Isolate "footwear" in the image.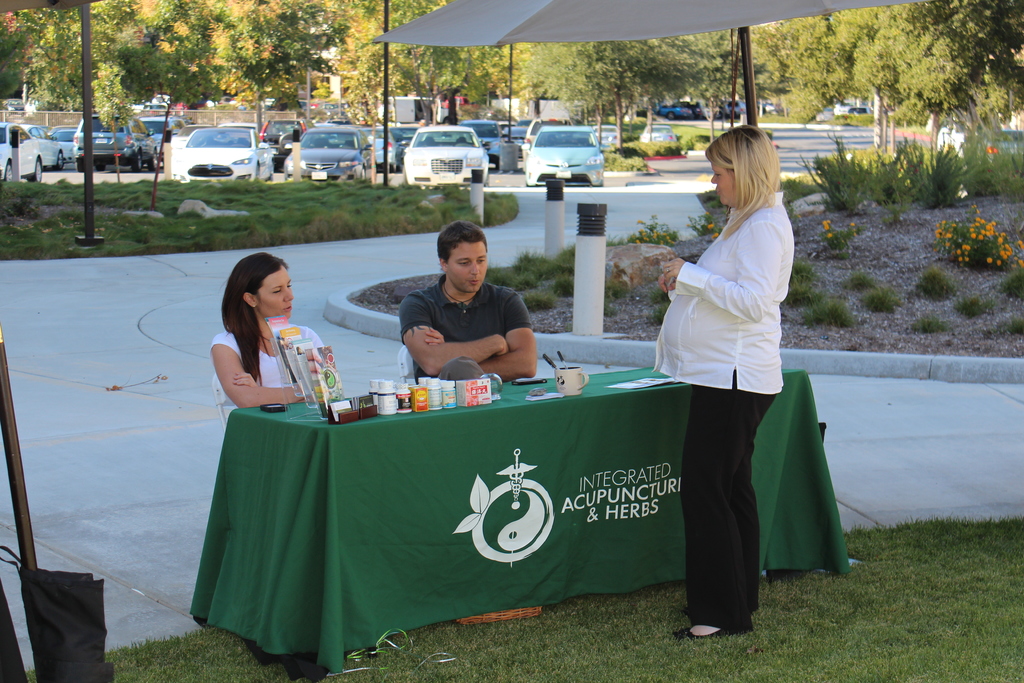
Isolated region: [675, 625, 730, 638].
